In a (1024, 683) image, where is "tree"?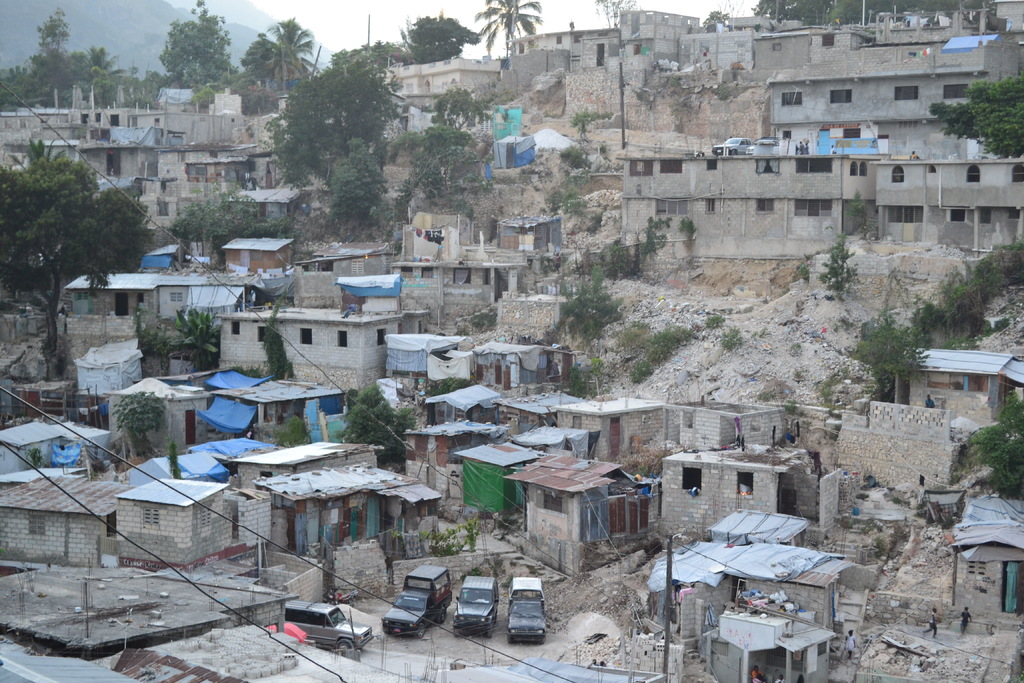
340, 383, 419, 476.
